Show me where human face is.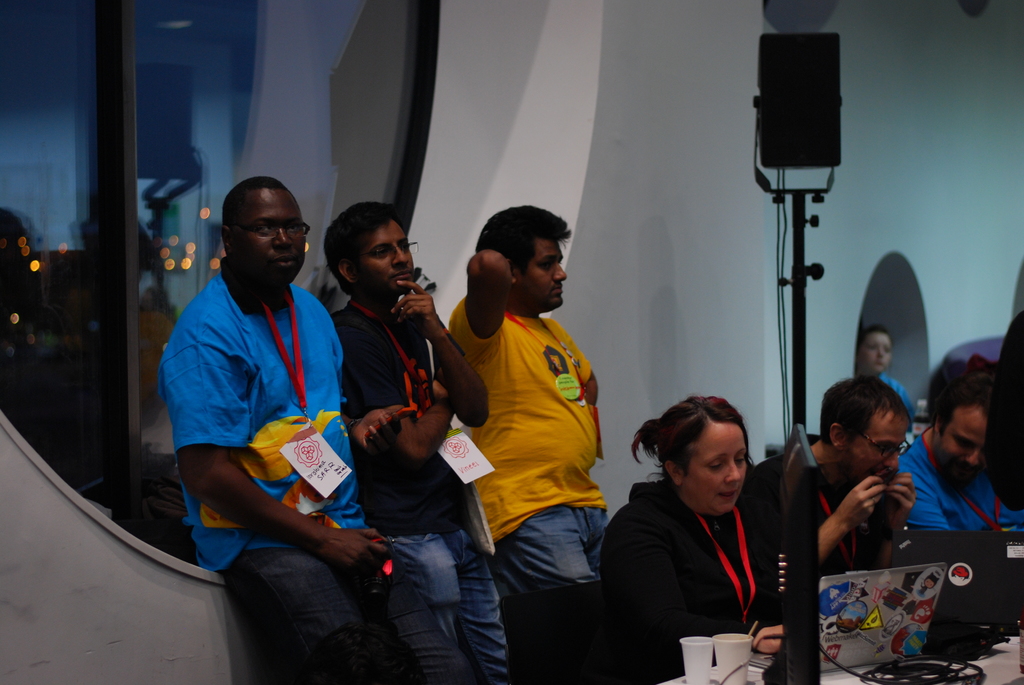
human face is at (x1=348, y1=209, x2=407, y2=301).
